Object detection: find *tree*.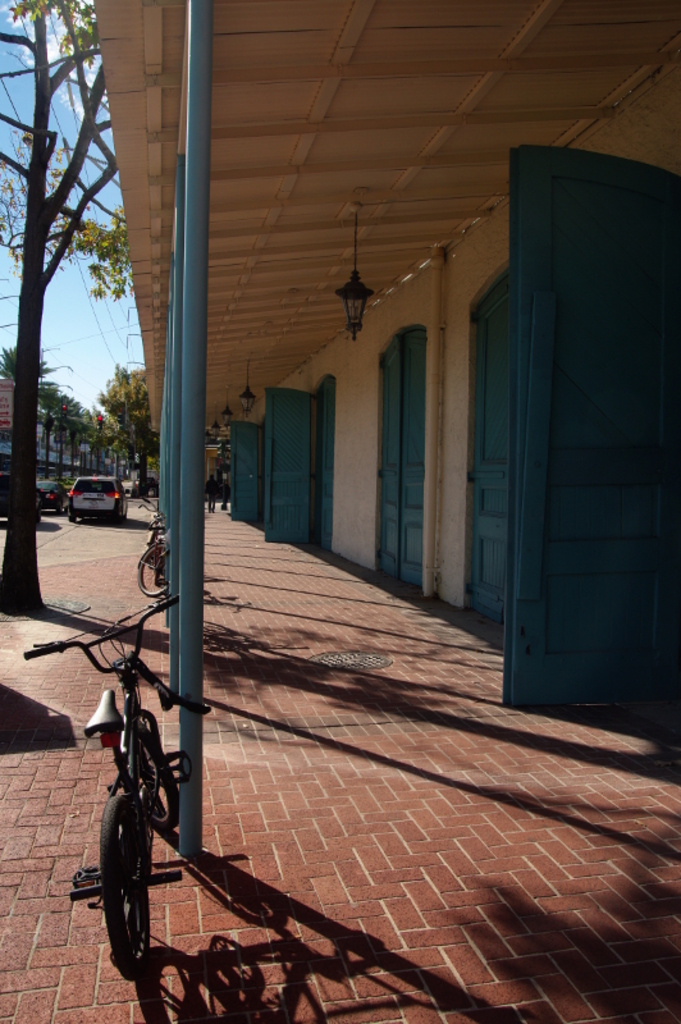
x1=0 y1=0 x2=136 y2=621.
